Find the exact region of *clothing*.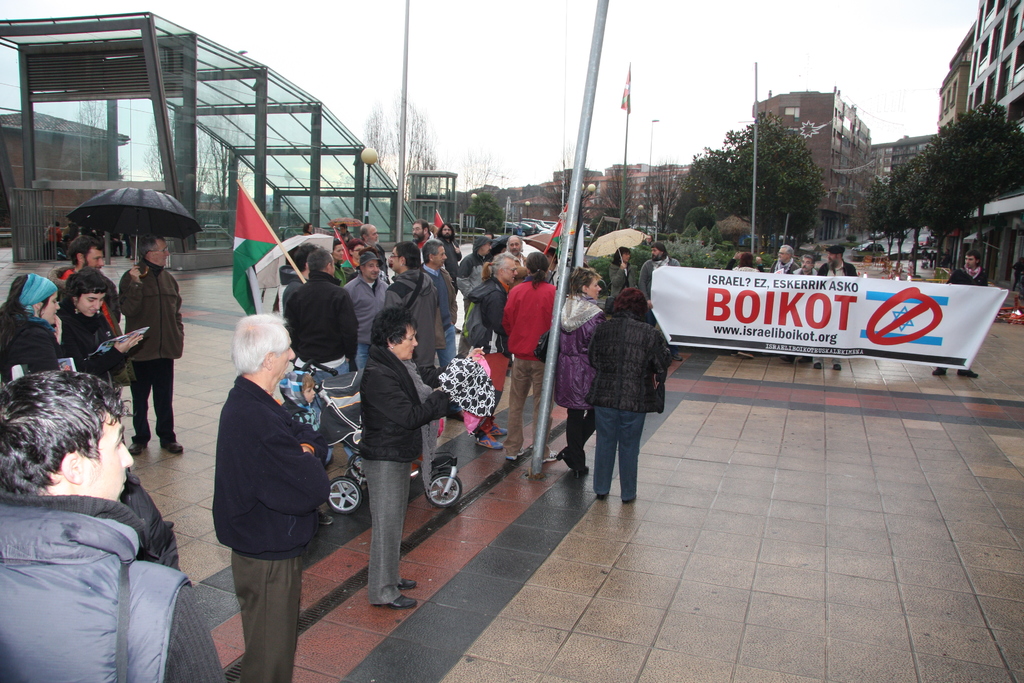
Exact region: <region>334, 274, 396, 373</region>.
